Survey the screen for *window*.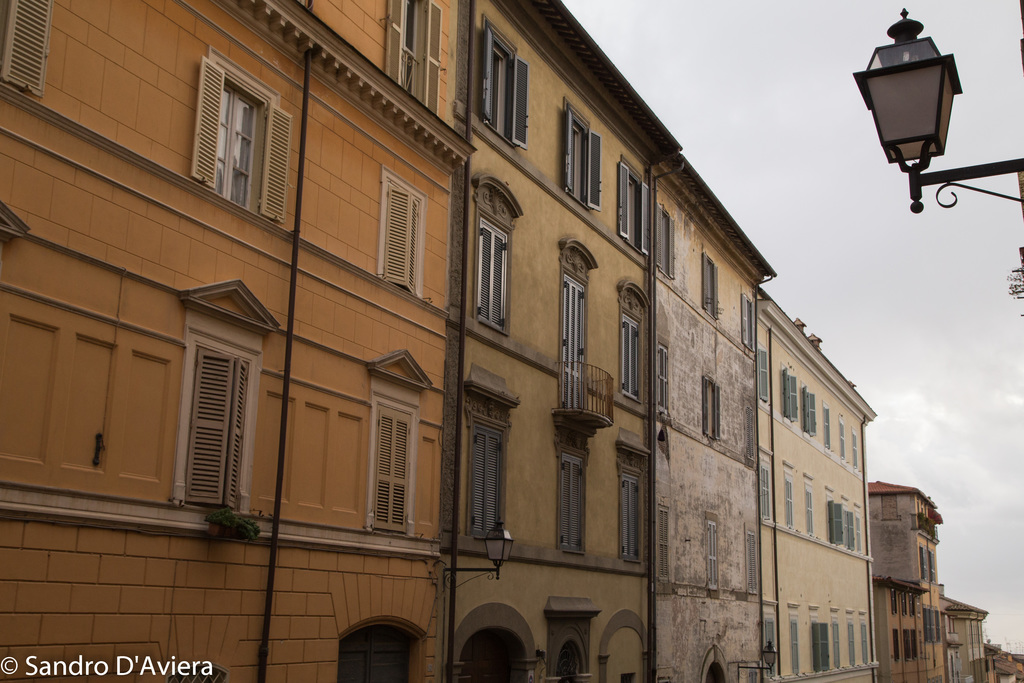
Survey found: left=702, top=378, right=721, bottom=440.
